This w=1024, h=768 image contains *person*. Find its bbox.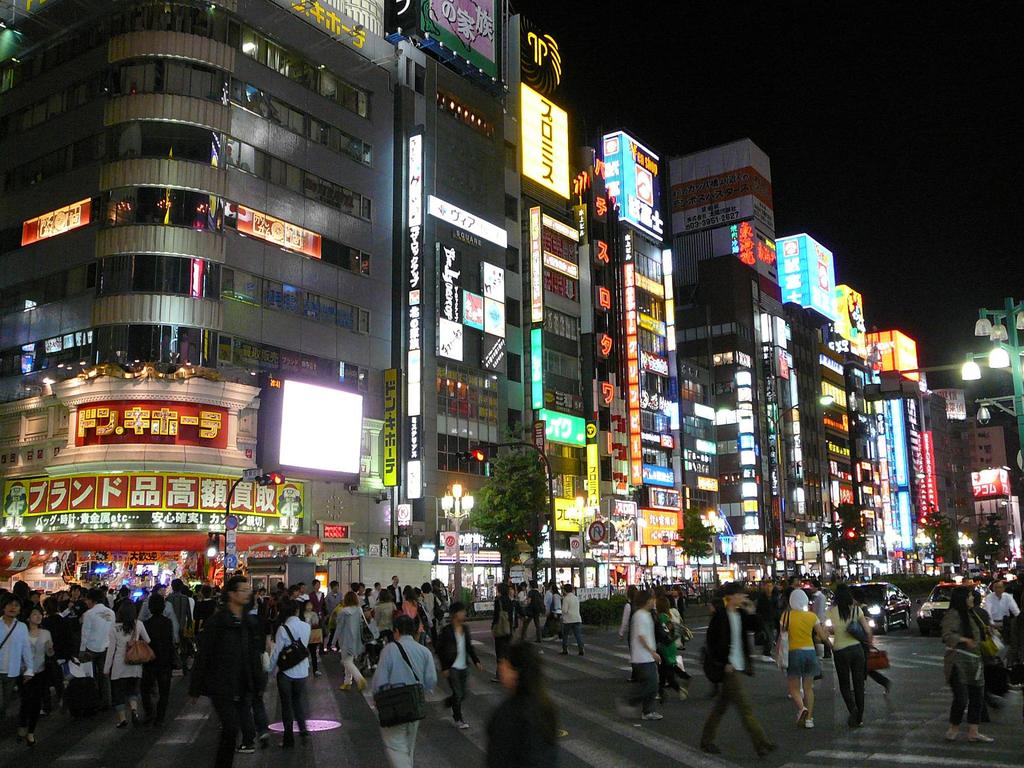
<box>705,589,778,756</box>.
